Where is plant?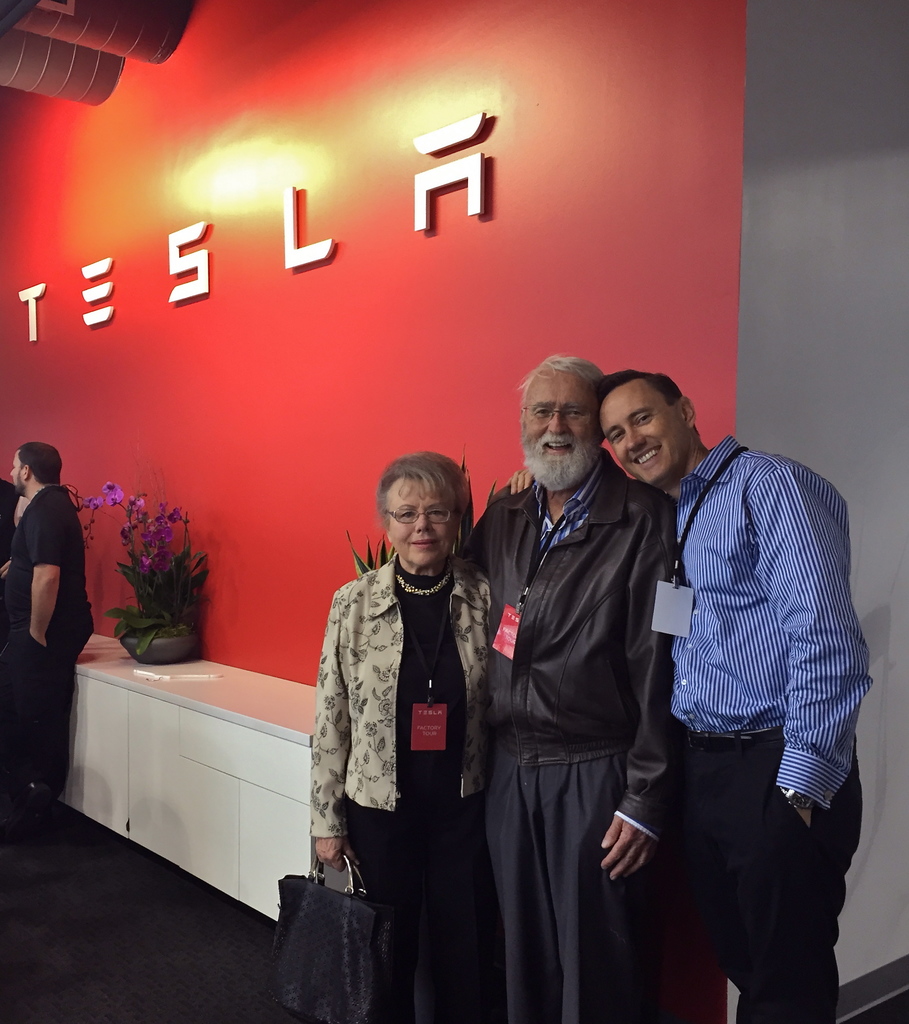
left=78, top=479, right=214, bottom=657.
